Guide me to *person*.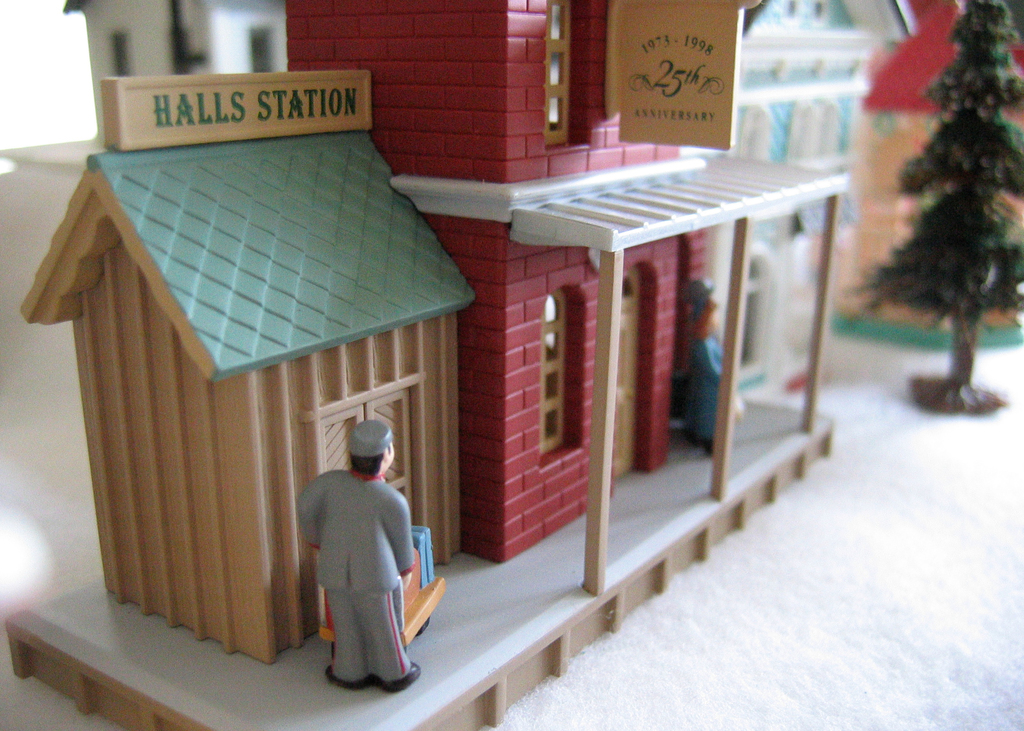
Guidance: [x1=314, y1=408, x2=412, y2=692].
